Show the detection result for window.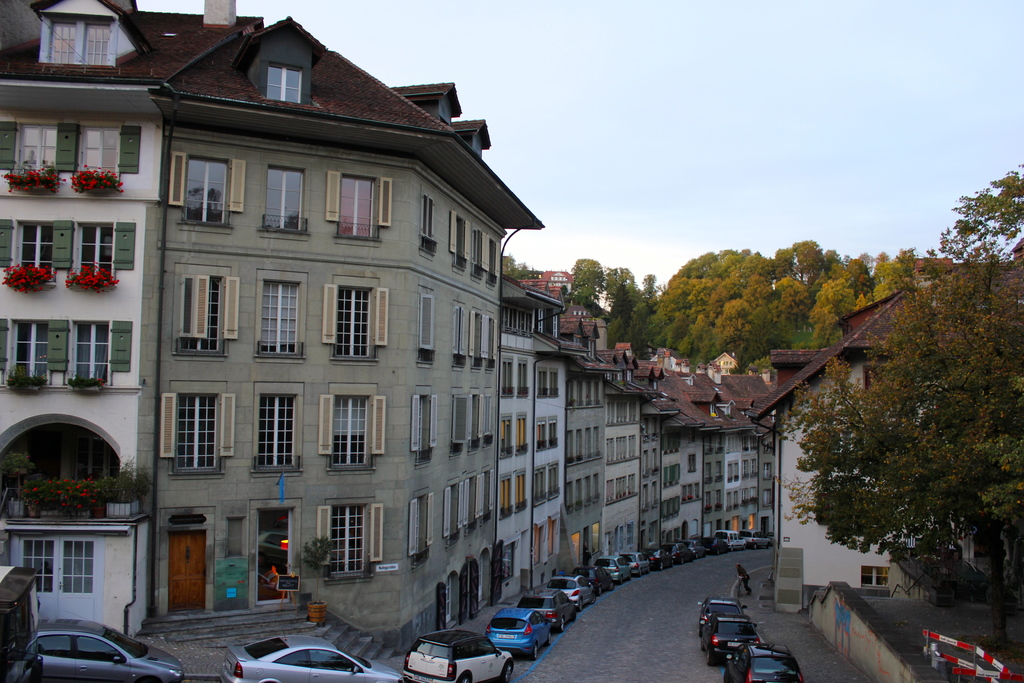
bbox=(536, 369, 547, 397).
